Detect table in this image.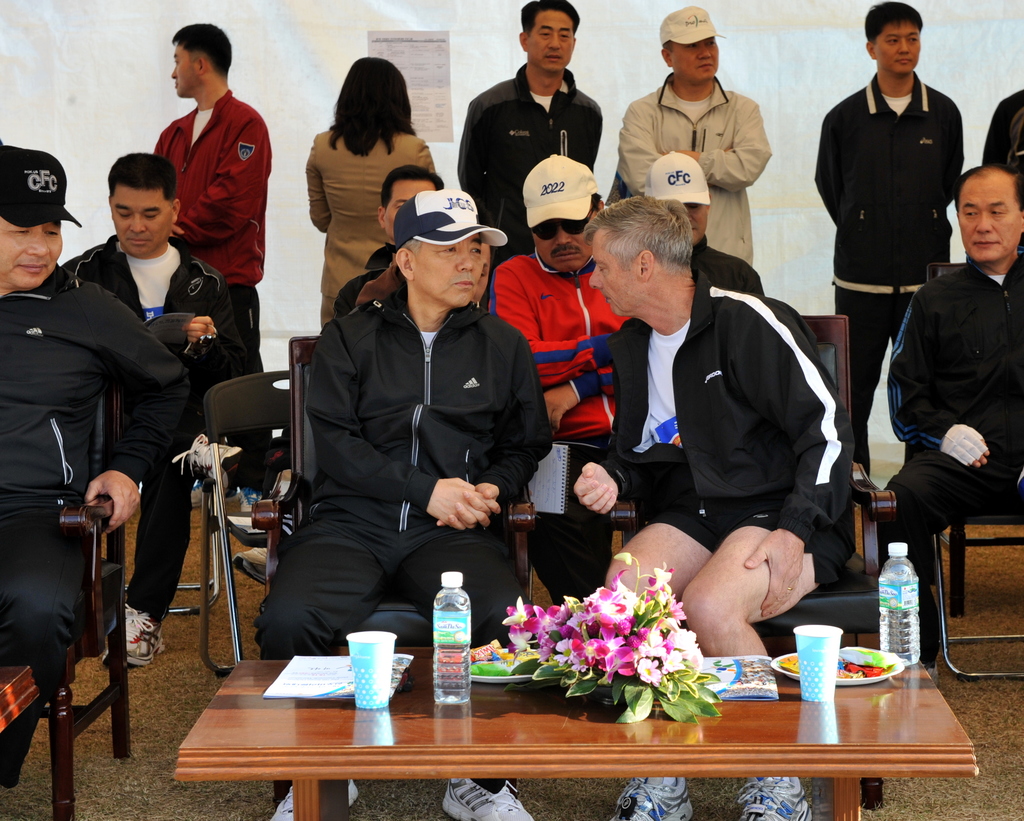
Detection: detection(157, 619, 979, 820).
